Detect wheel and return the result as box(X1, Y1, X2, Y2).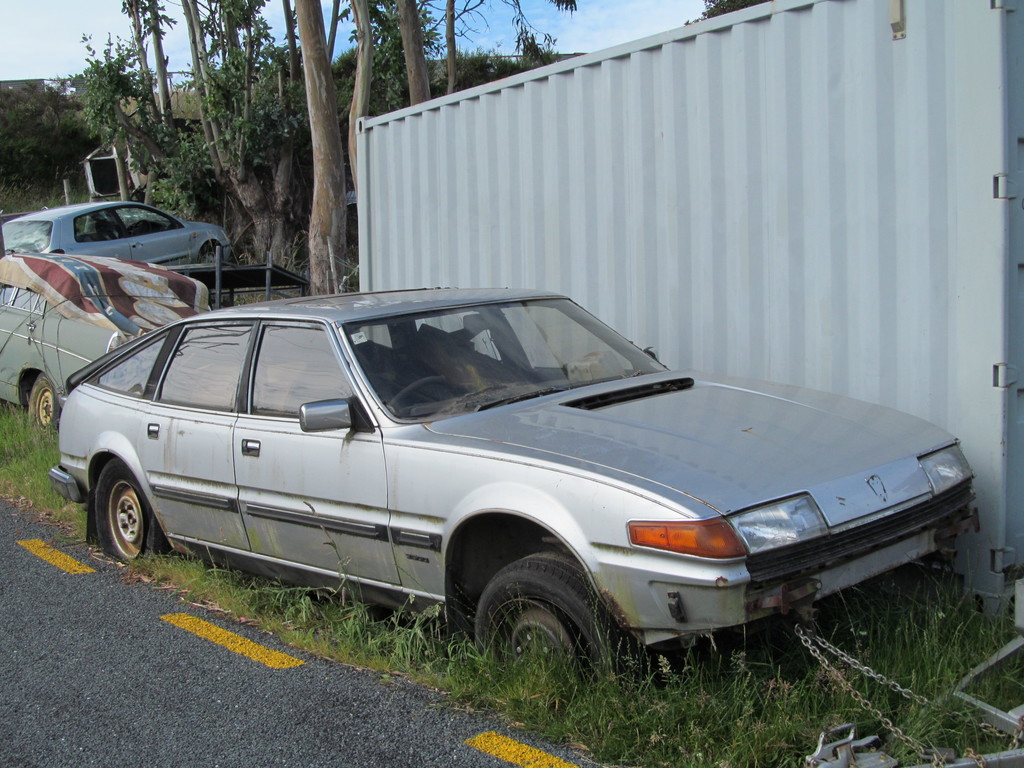
box(389, 375, 468, 413).
